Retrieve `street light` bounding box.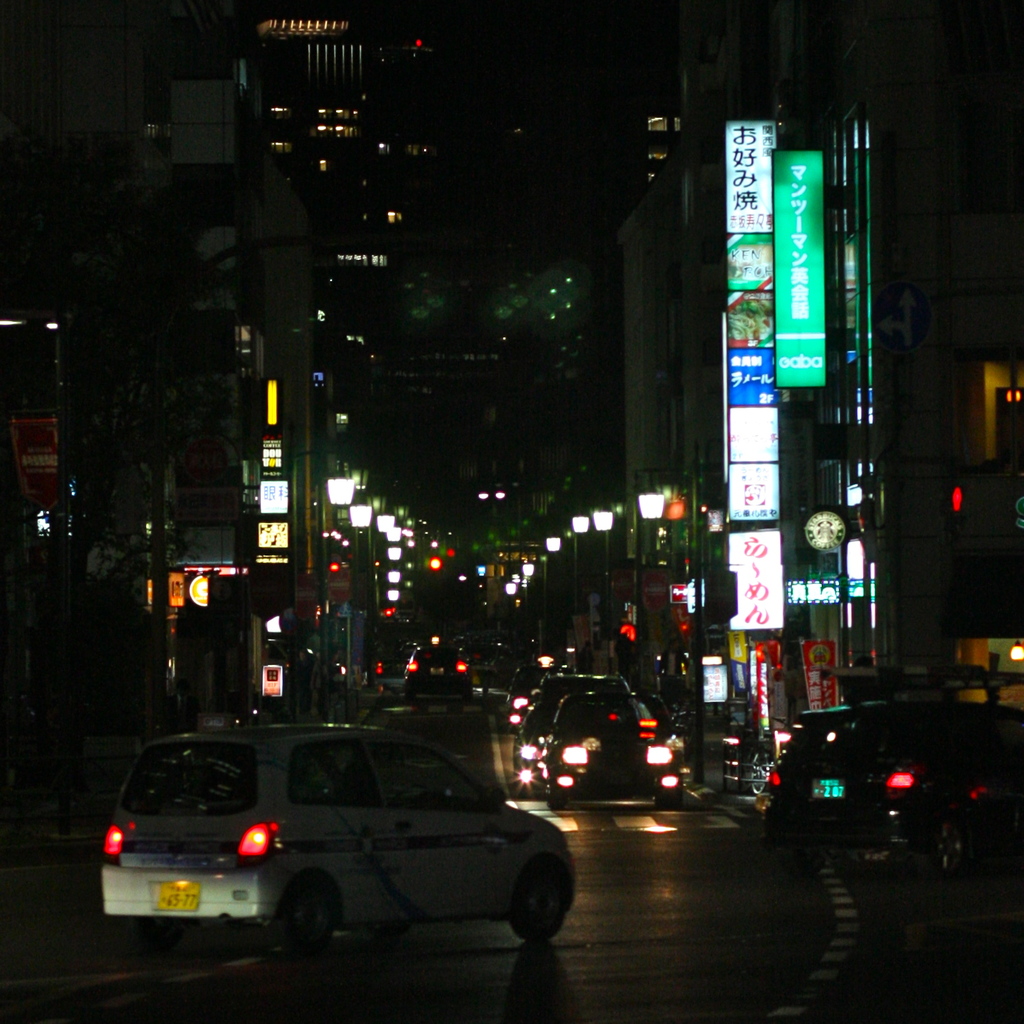
Bounding box: bbox(633, 467, 701, 785).
